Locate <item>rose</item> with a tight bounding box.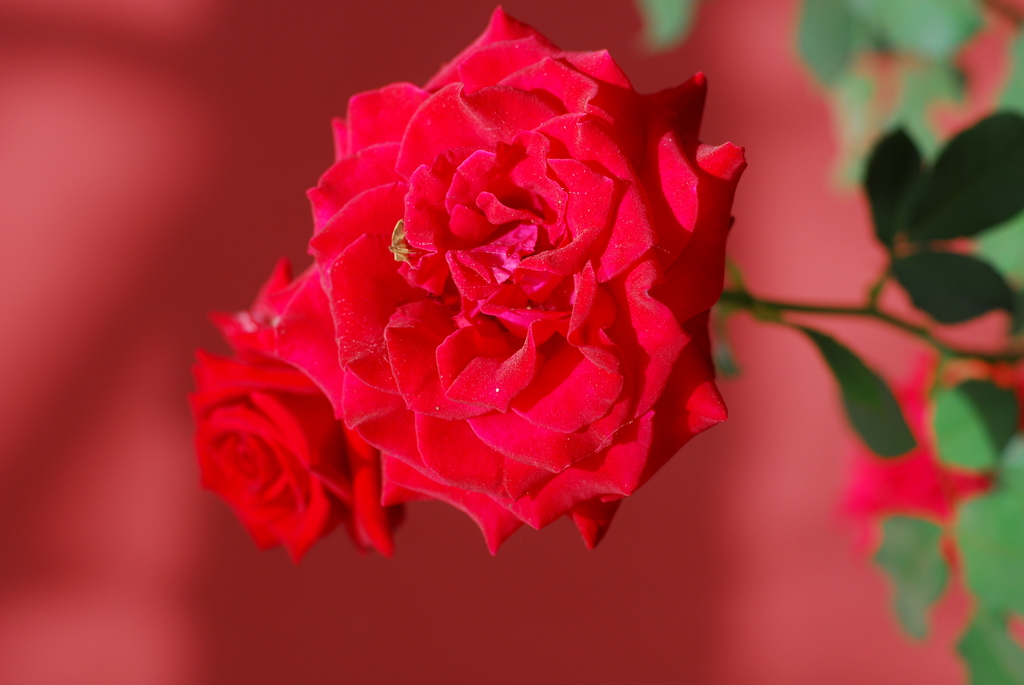
region(251, 7, 749, 554).
